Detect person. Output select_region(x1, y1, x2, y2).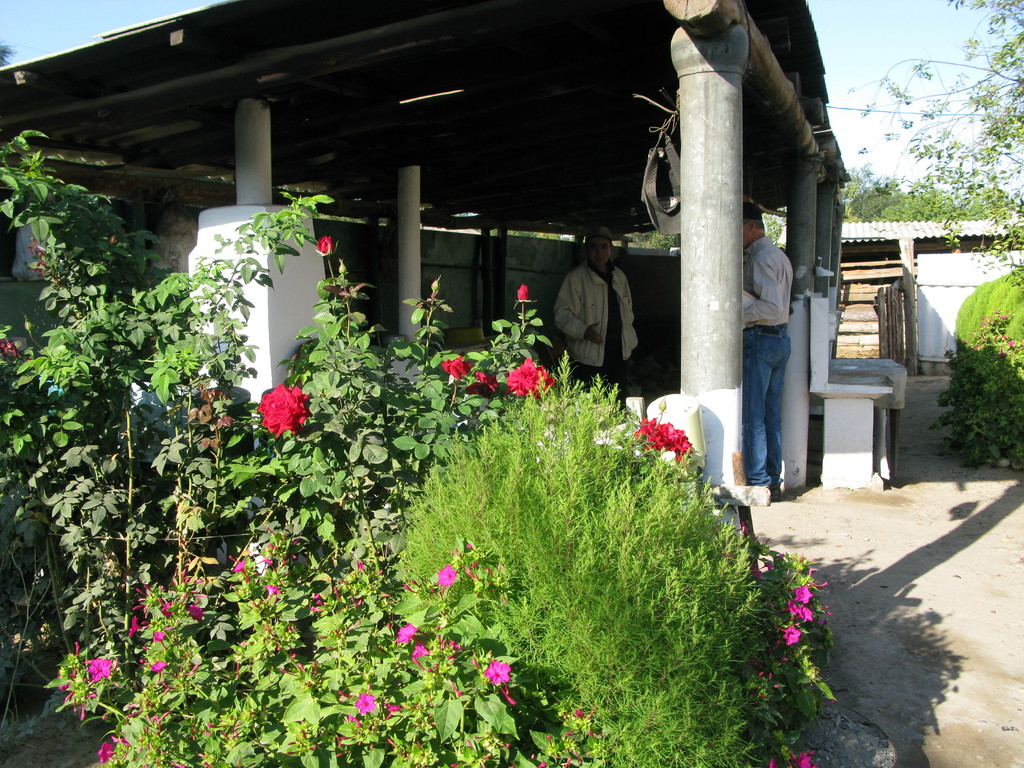
select_region(740, 202, 793, 498).
